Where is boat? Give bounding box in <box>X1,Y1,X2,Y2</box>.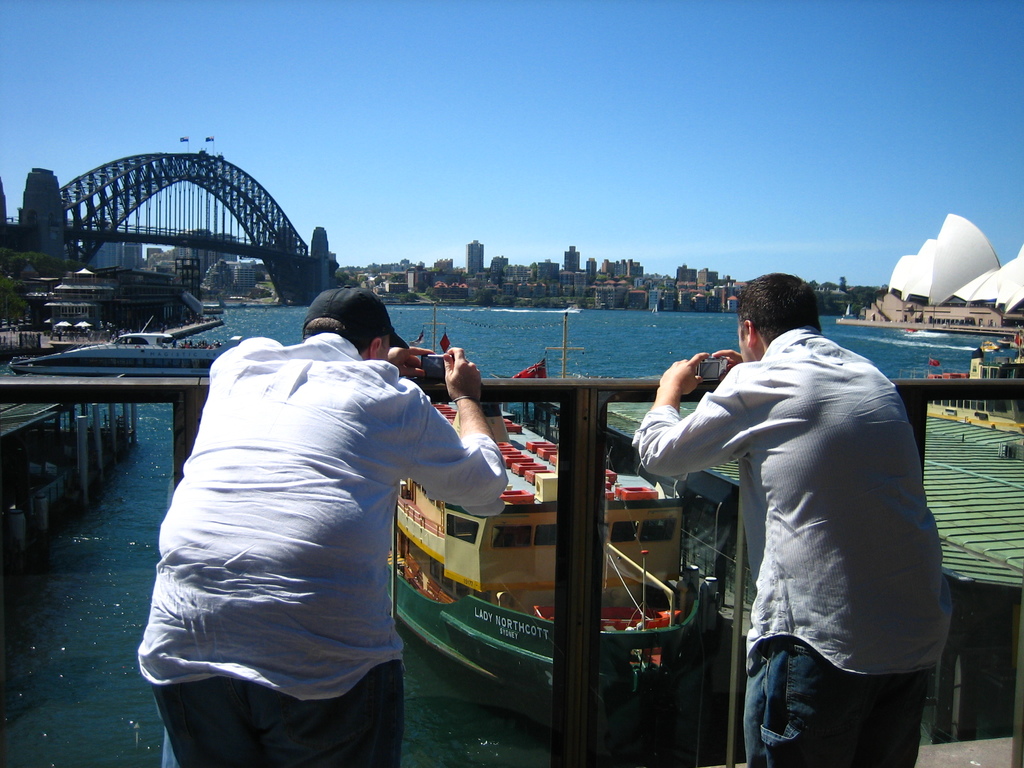
<box>4,312,227,373</box>.
